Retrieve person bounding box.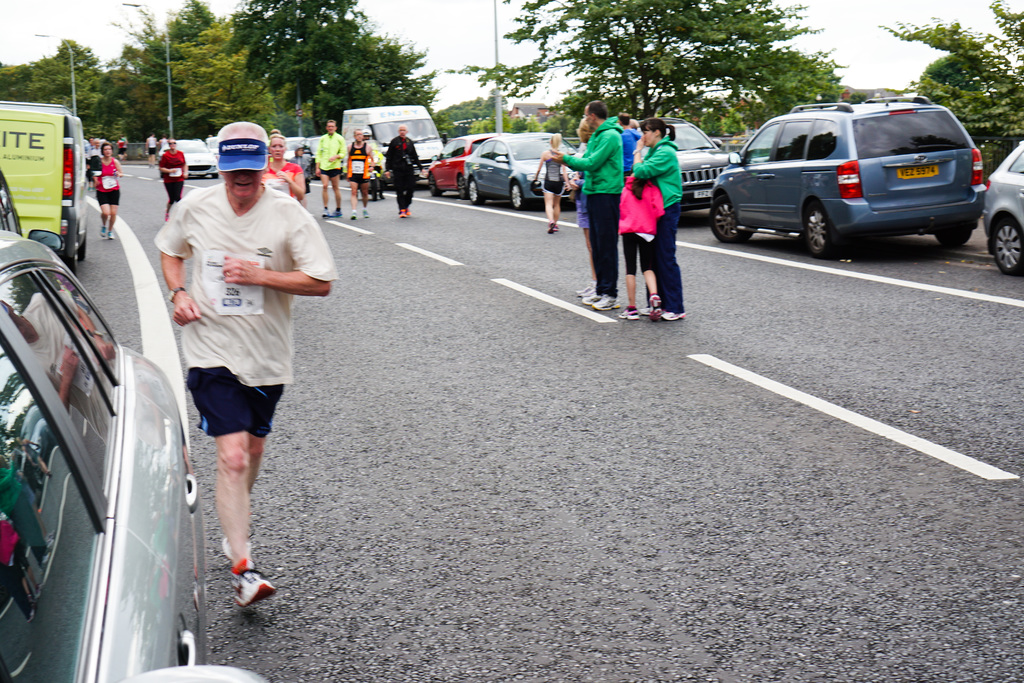
Bounding box: box(552, 102, 625, 312).
